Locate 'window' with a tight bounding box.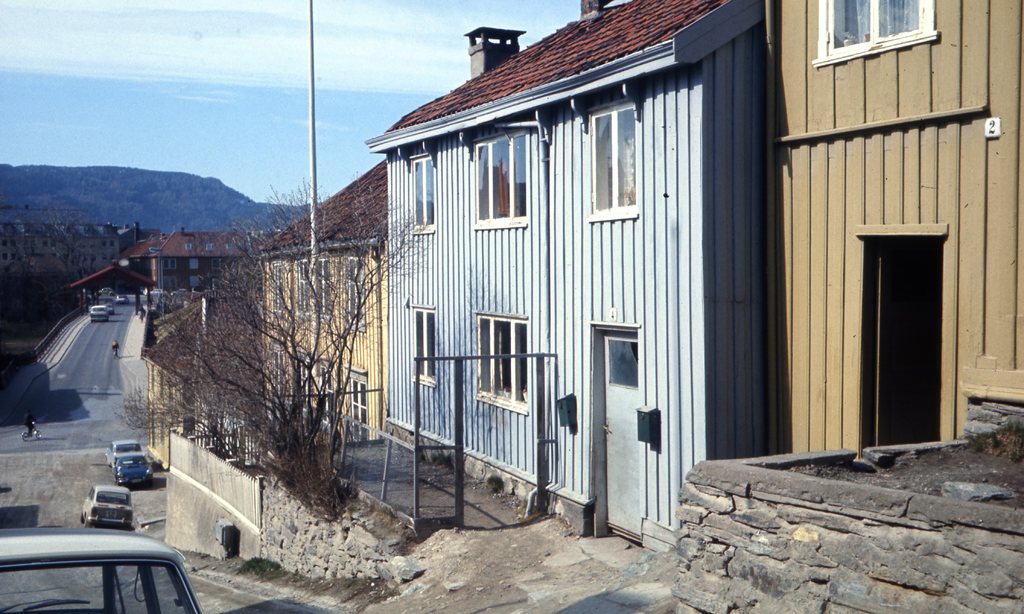
[320,368,334,421].
